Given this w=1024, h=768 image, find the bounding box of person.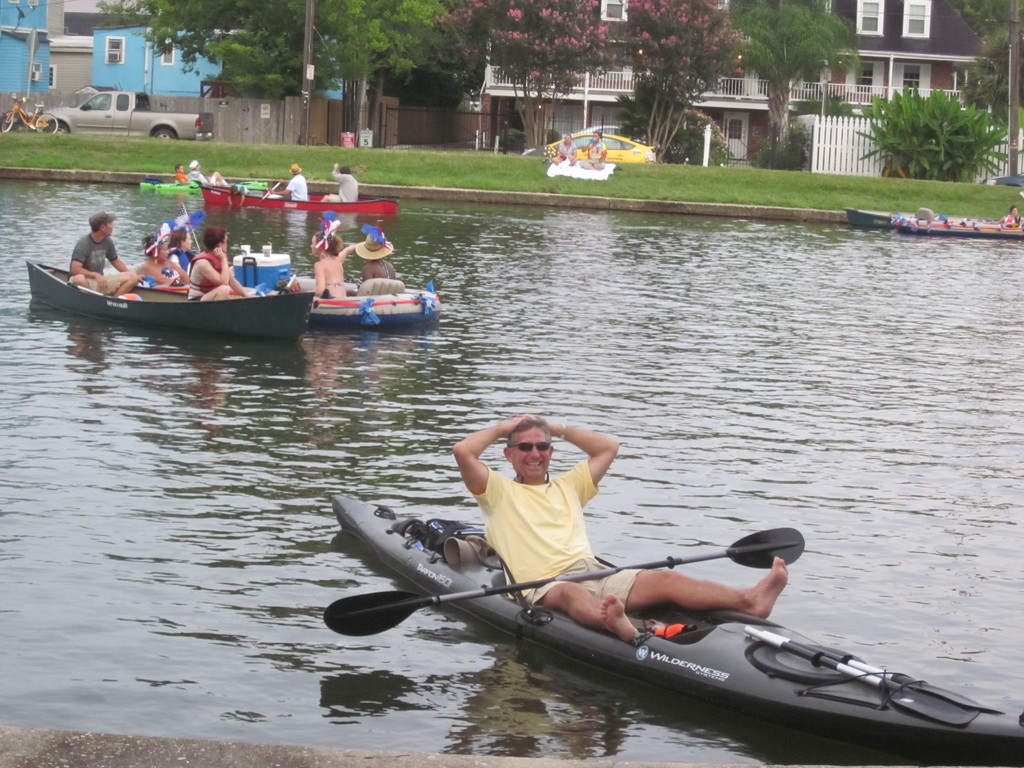
x1=188 y1=159 x2=220 y2=191.
